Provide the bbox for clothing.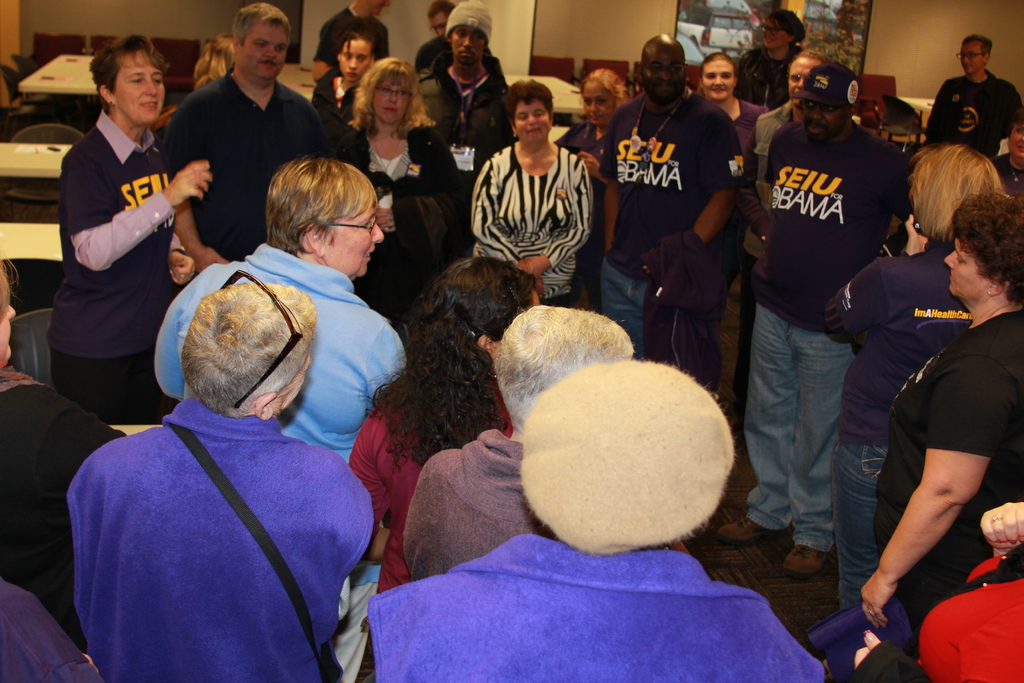
915,548,1023,682.
